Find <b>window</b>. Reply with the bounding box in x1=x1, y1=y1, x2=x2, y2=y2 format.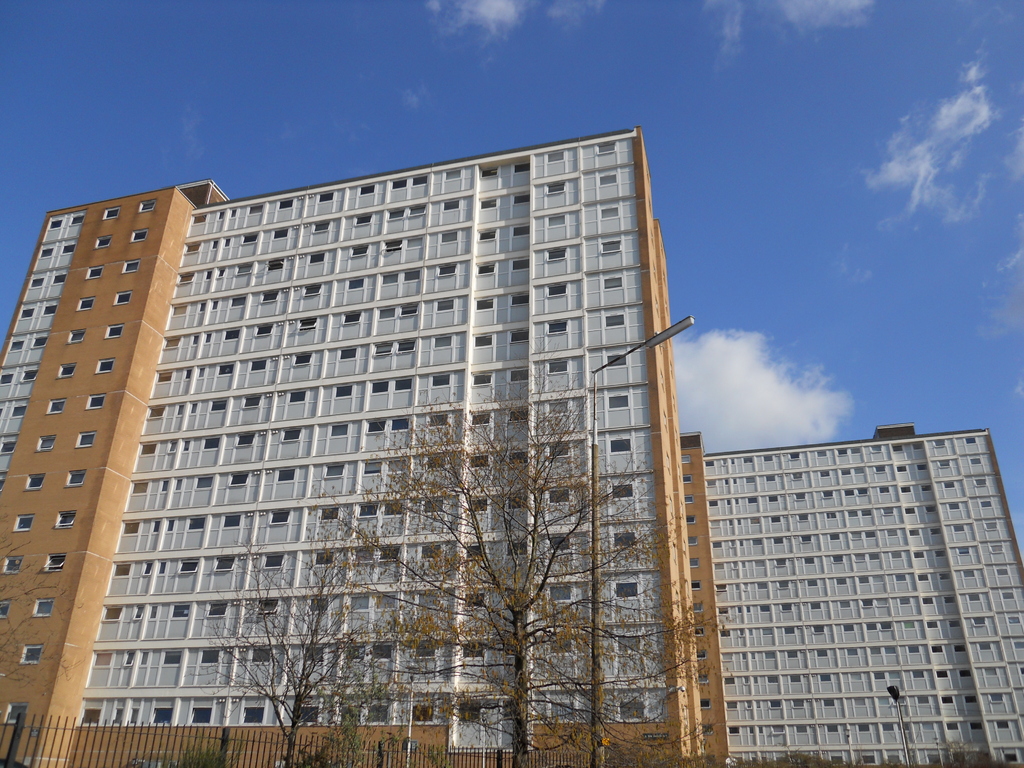
x1=381, y1=503, x2=404, y2=516.
